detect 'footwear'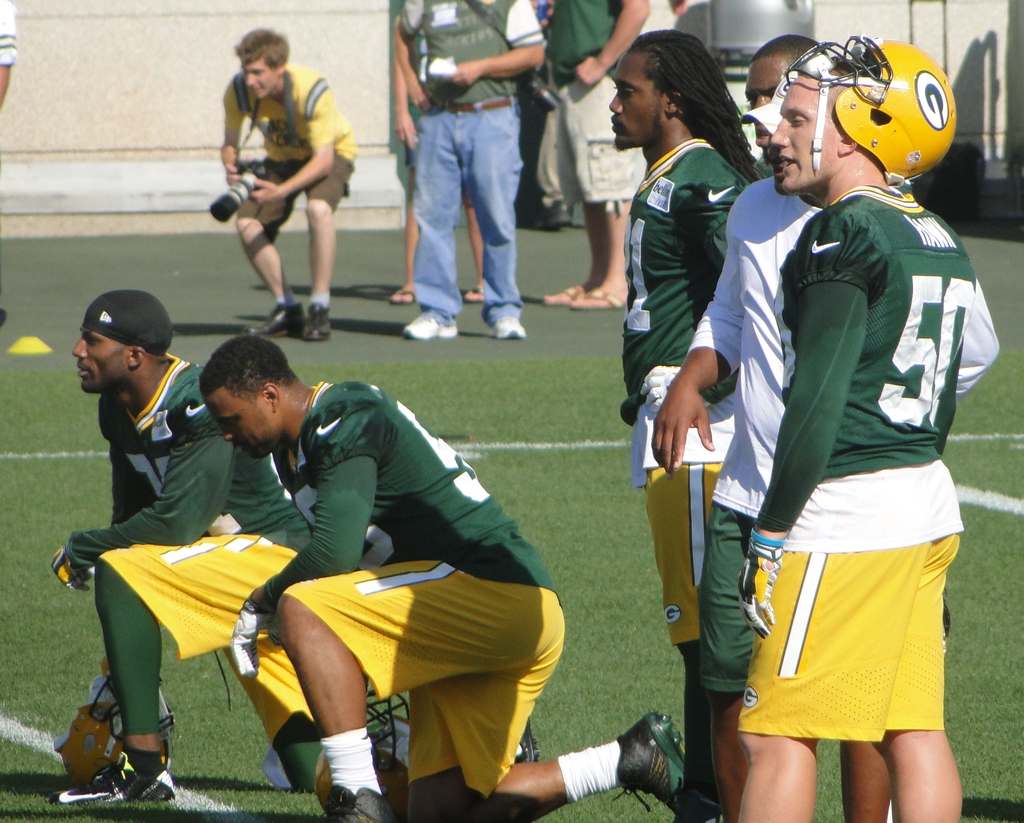
left=324, top=785, right=388, bottom=822
